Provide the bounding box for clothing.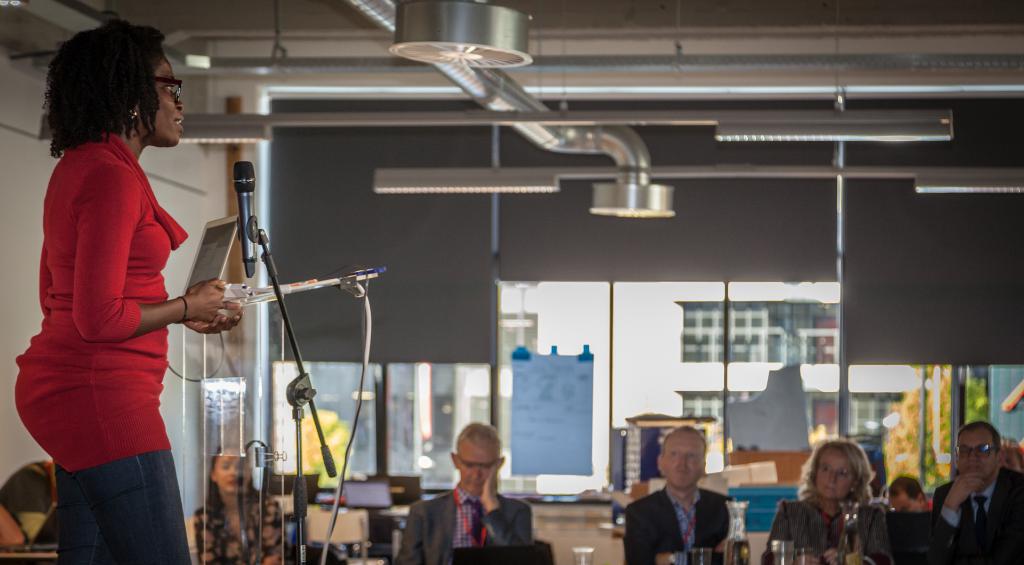
{"x1": 917, "y1": 463, "x2": 1023, "y2": 564}.
